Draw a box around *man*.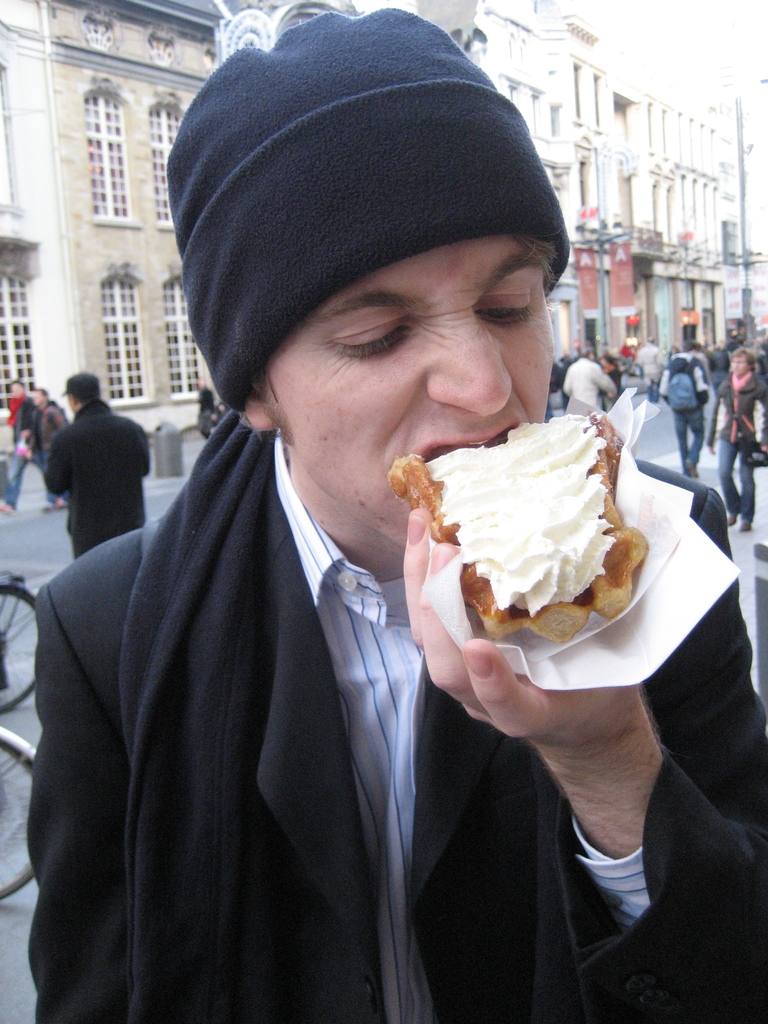
box(38, 389, 66, 506).
